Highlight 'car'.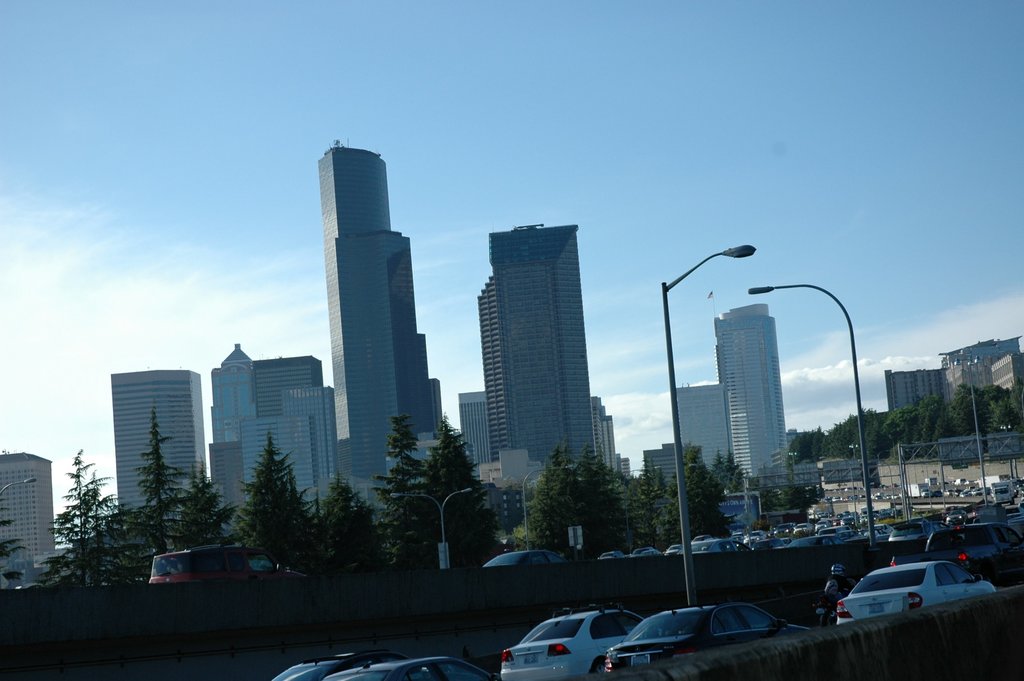
Highlighted region: pyautogui.locateOnScreen(267, 649, 402, 680).
